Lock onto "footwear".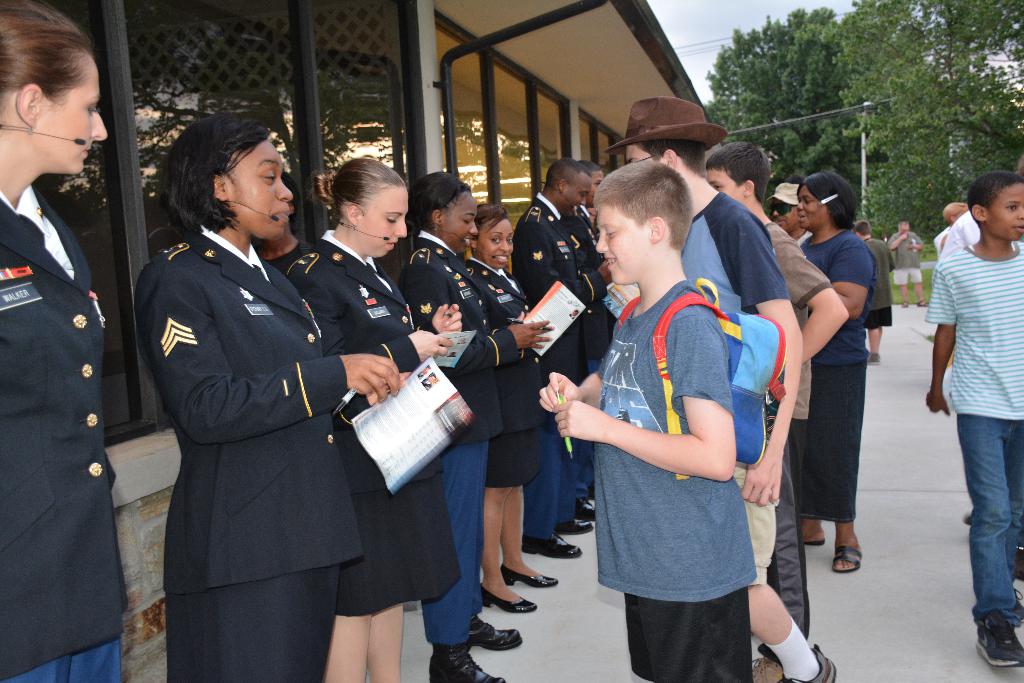
Locked: [x1=831, y1=545, x2=862, y2=572].
